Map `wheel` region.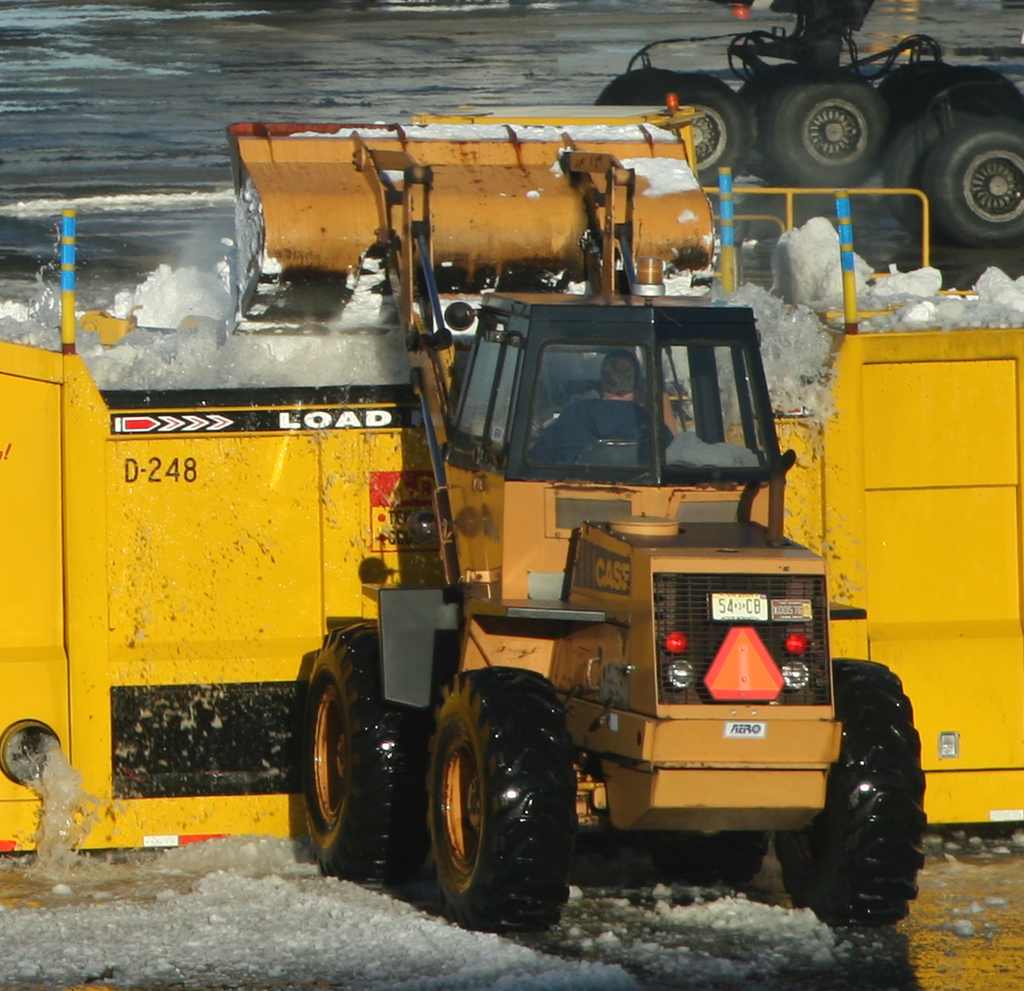
Mapped to 645,828,765,885.
